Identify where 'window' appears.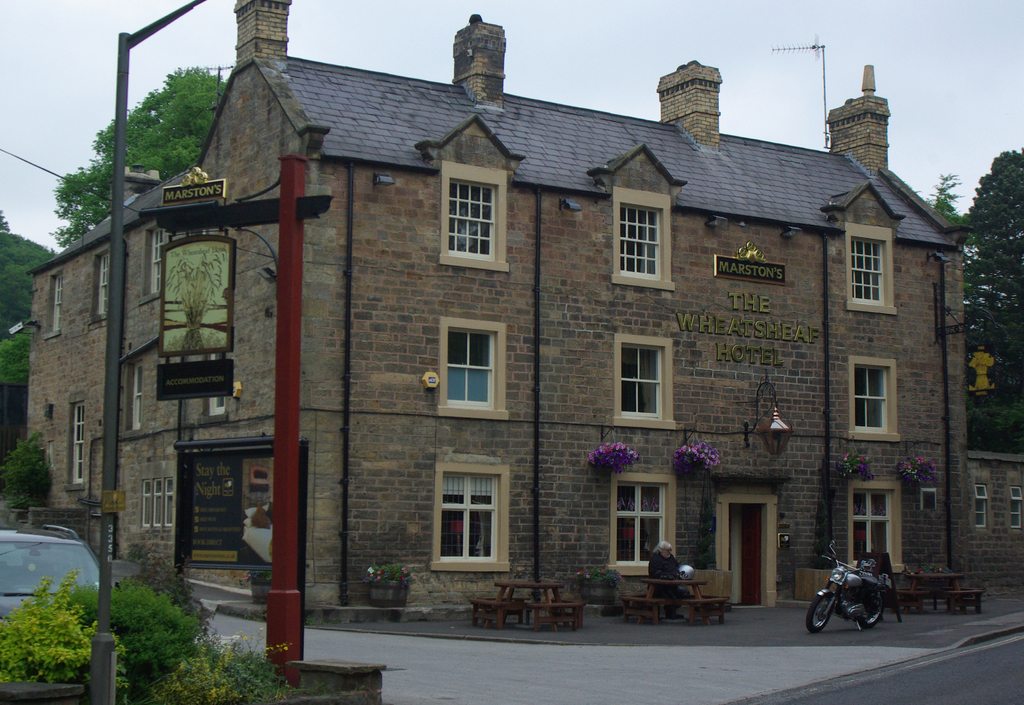
Appears at {"left": 971, "top": 489, "right": 986, "bottom": 529}.
